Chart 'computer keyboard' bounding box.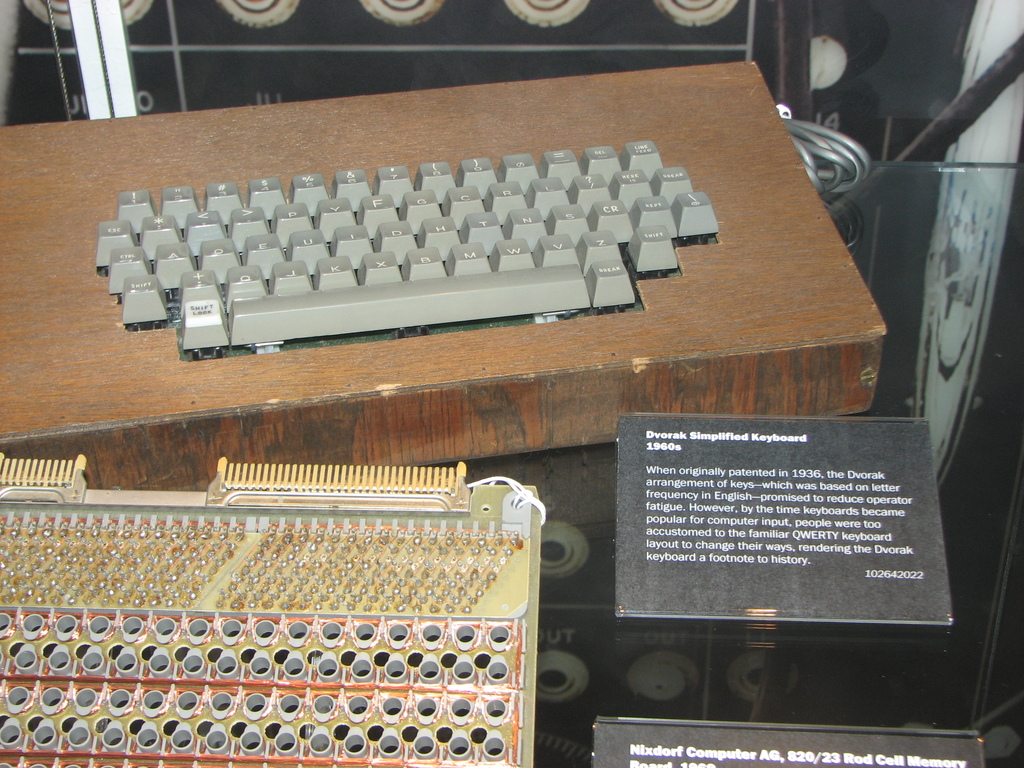
Charted: crop(93, 136, 719, 360).
